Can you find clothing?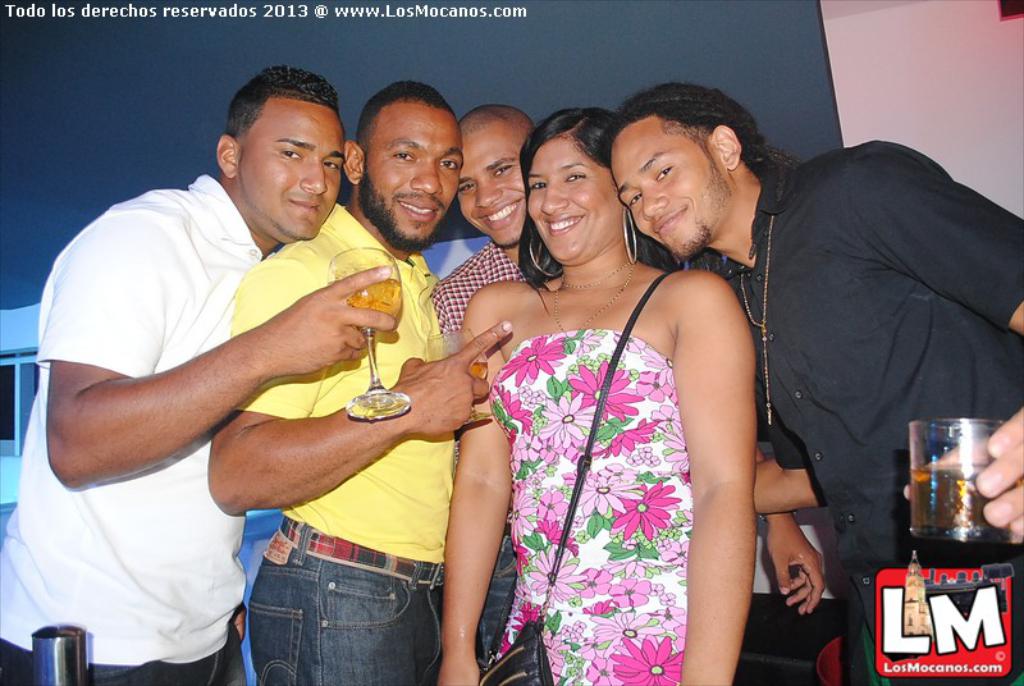
Yes, bounding box: crop(426, 238, 530, 680).
